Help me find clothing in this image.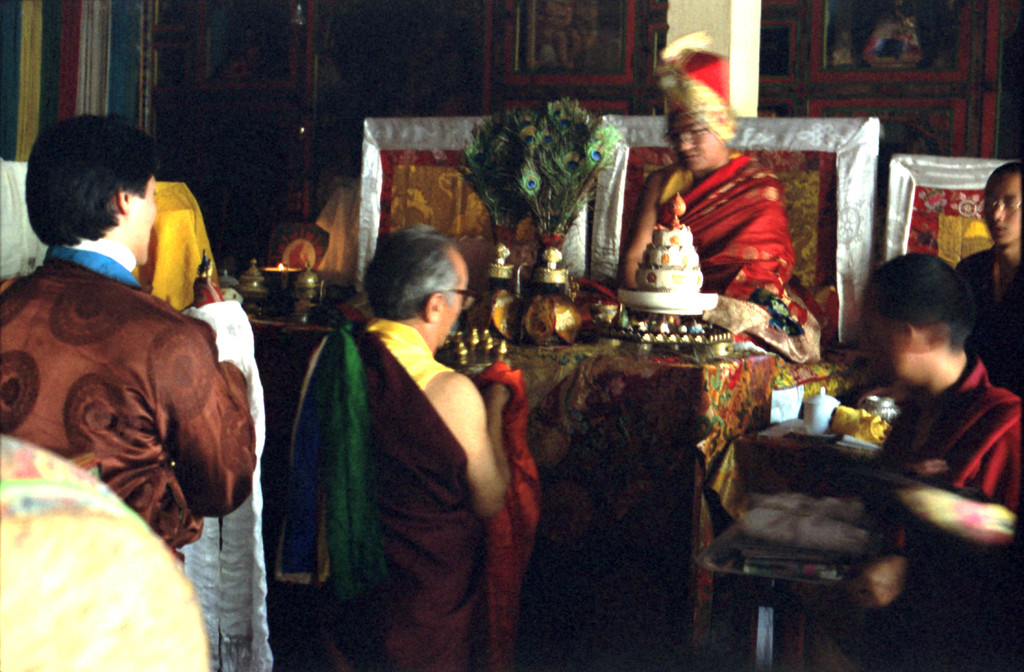
Found it: <bbox>0, 245, 250, 553</bbox>.
